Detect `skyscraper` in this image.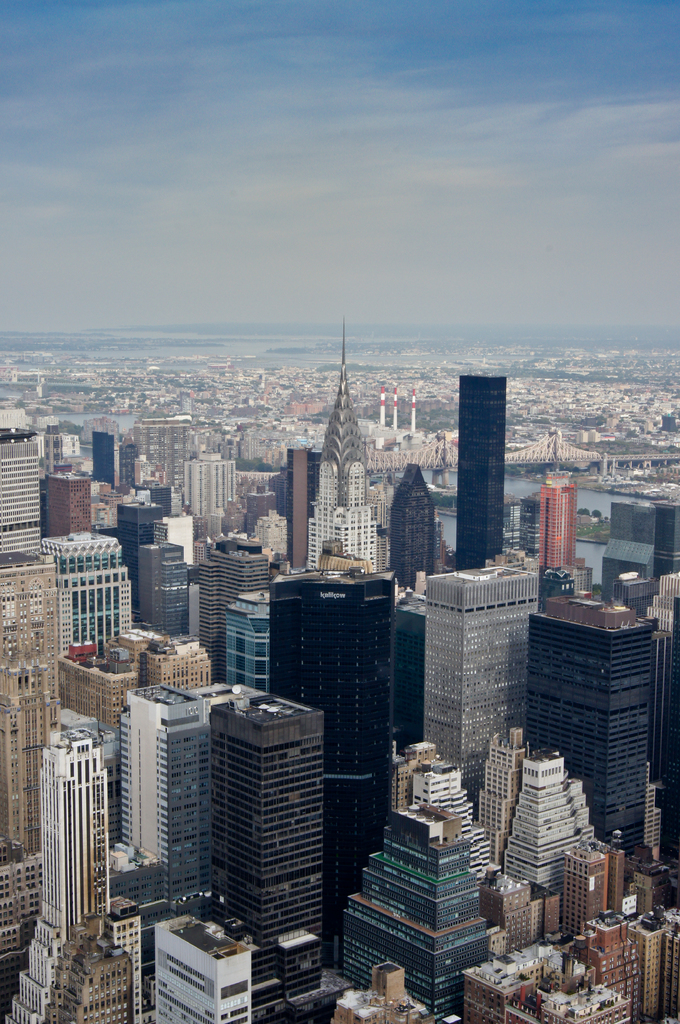
Detection: x1=596 y1=497 x2=679 y2=579.
